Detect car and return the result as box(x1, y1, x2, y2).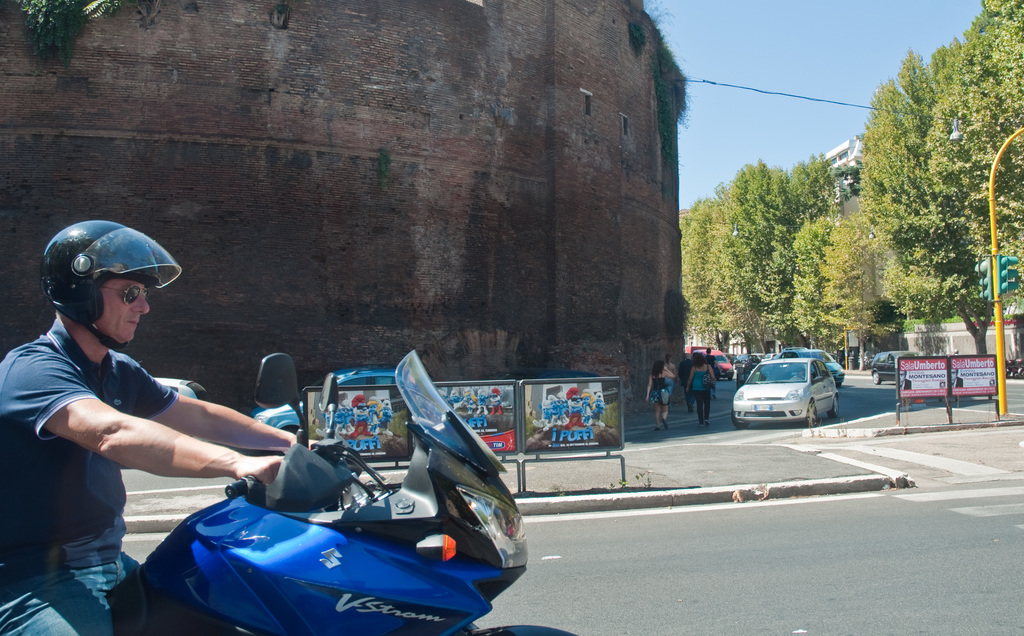
box(152, 378, 210, 404).
